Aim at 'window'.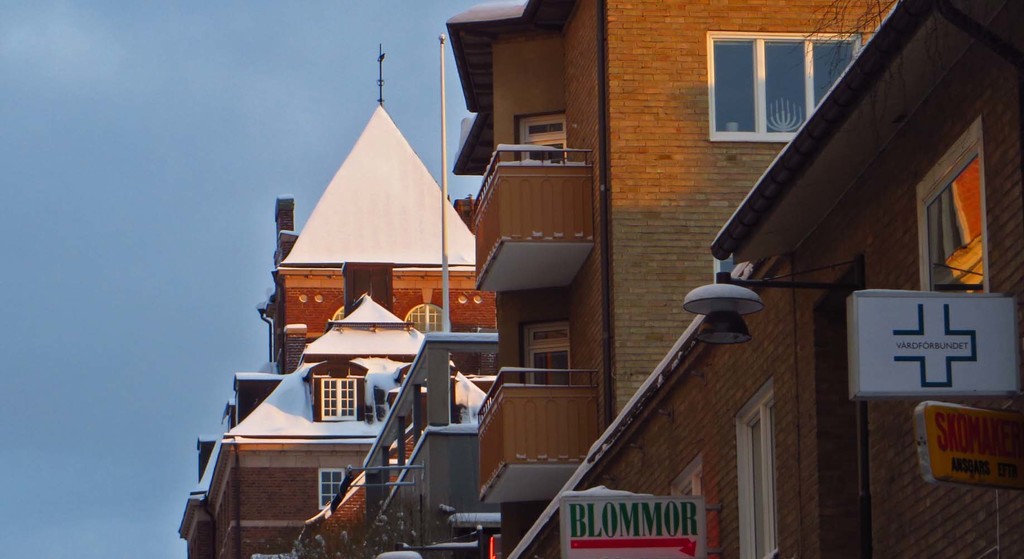
Aimed at select_region(713, 29, 862, 142).
